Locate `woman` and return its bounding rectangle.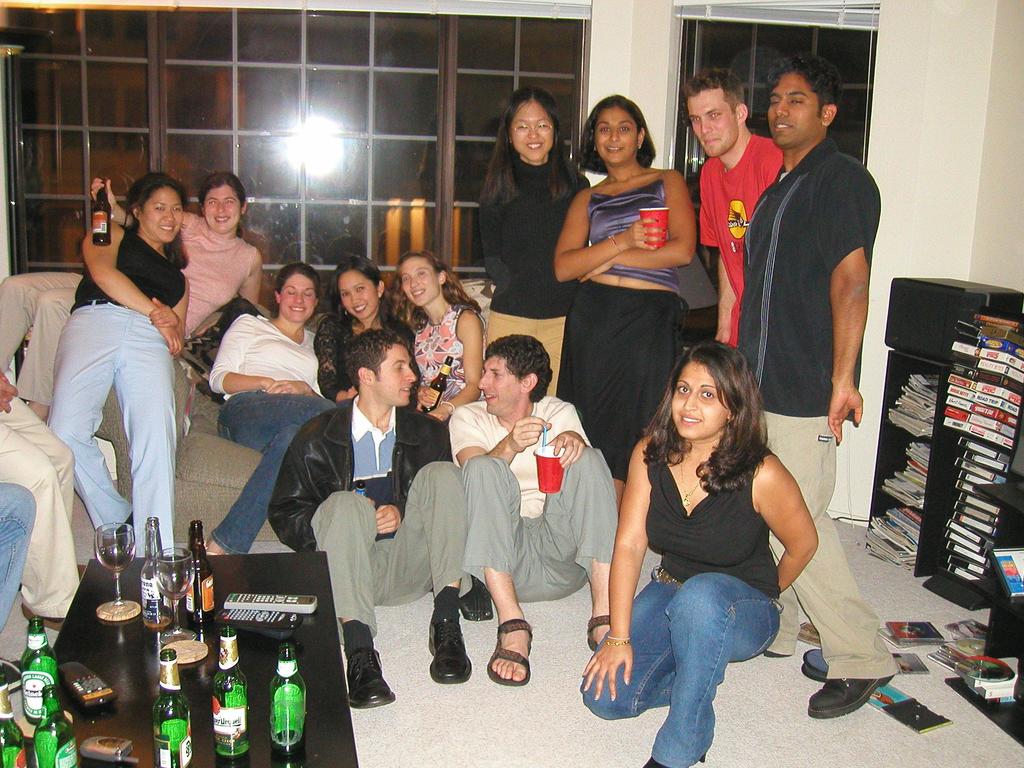
select_region(202, 257, 335, 561).
